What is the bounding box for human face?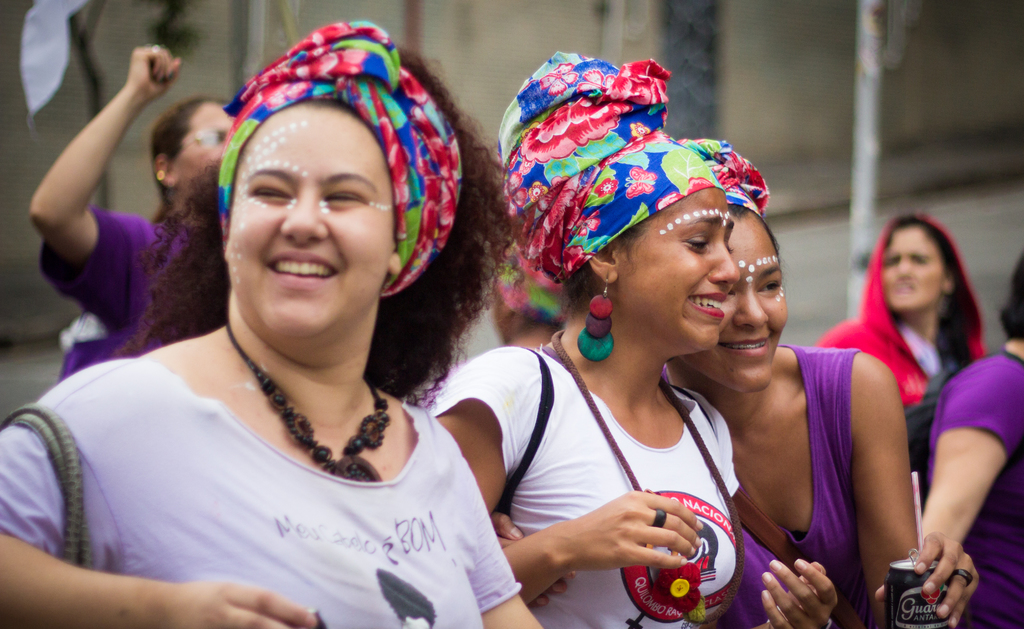
bbox=[701, 198, 784, 404].
